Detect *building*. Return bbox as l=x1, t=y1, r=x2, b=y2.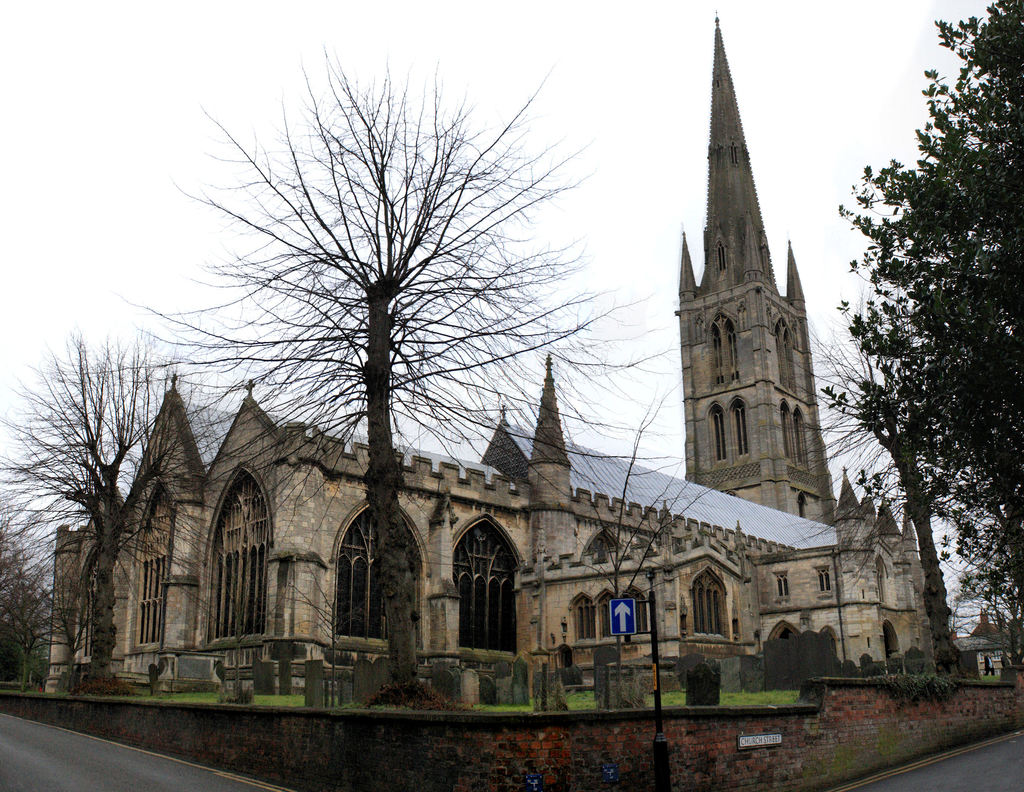
l=43, t=8, r=939, b=697.
